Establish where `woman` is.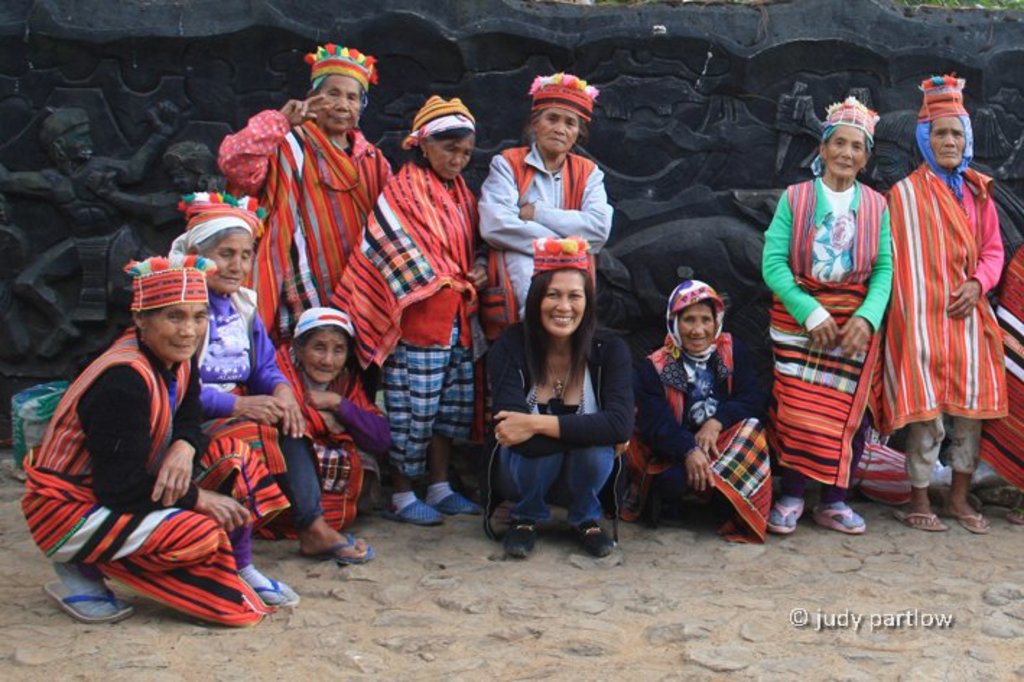
Established at pyautogui.locateOnScreen(882, 78, 1005, 532).
